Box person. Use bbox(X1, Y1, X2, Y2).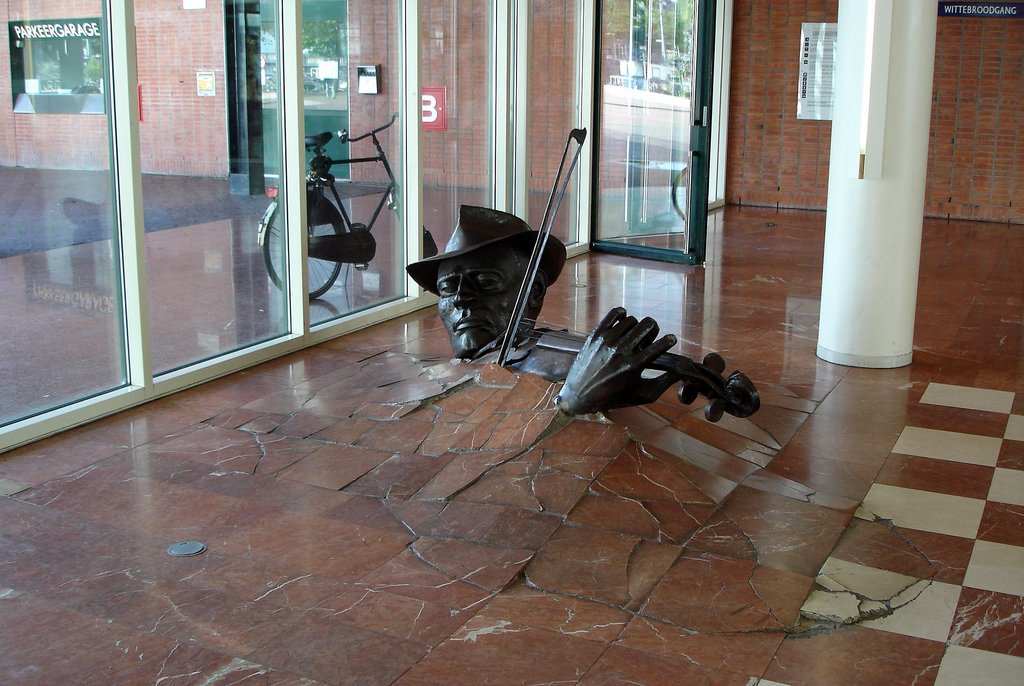
bbox(397, 202, 682, 426).
